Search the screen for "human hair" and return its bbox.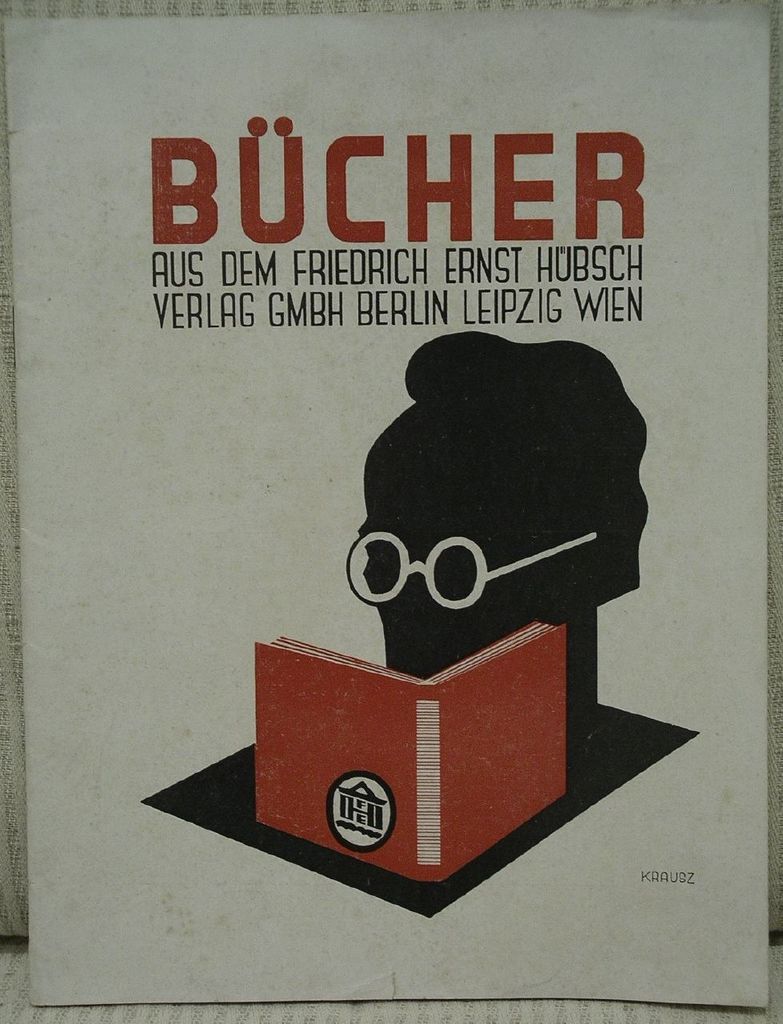
Found: region(405, 331, 649, 622).
